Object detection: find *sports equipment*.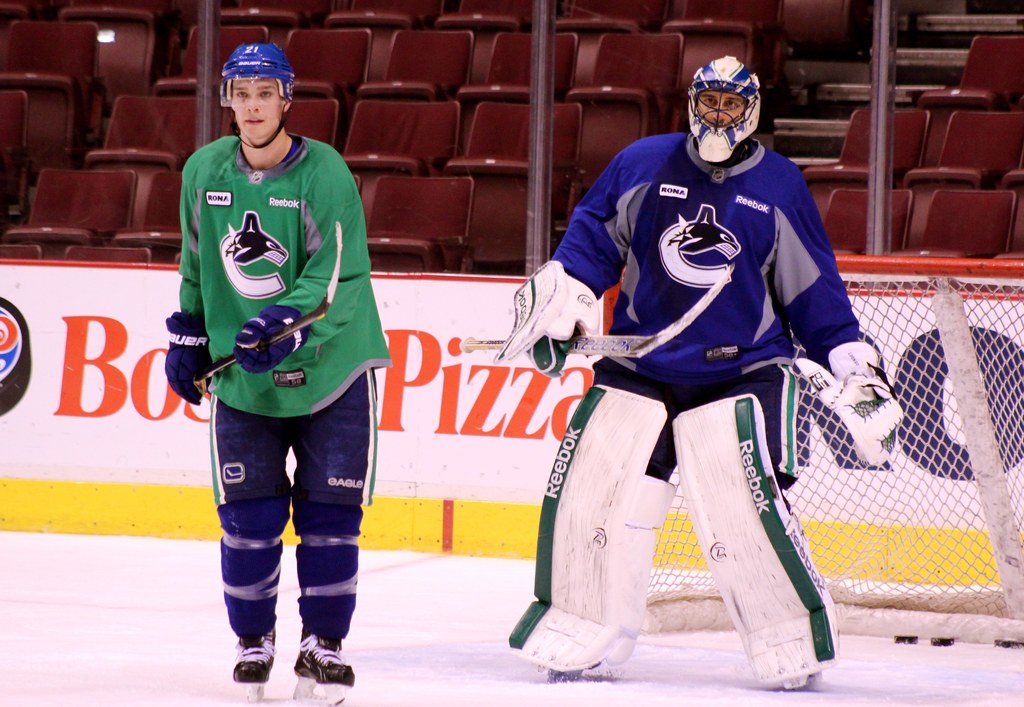
685 54 764 164.
